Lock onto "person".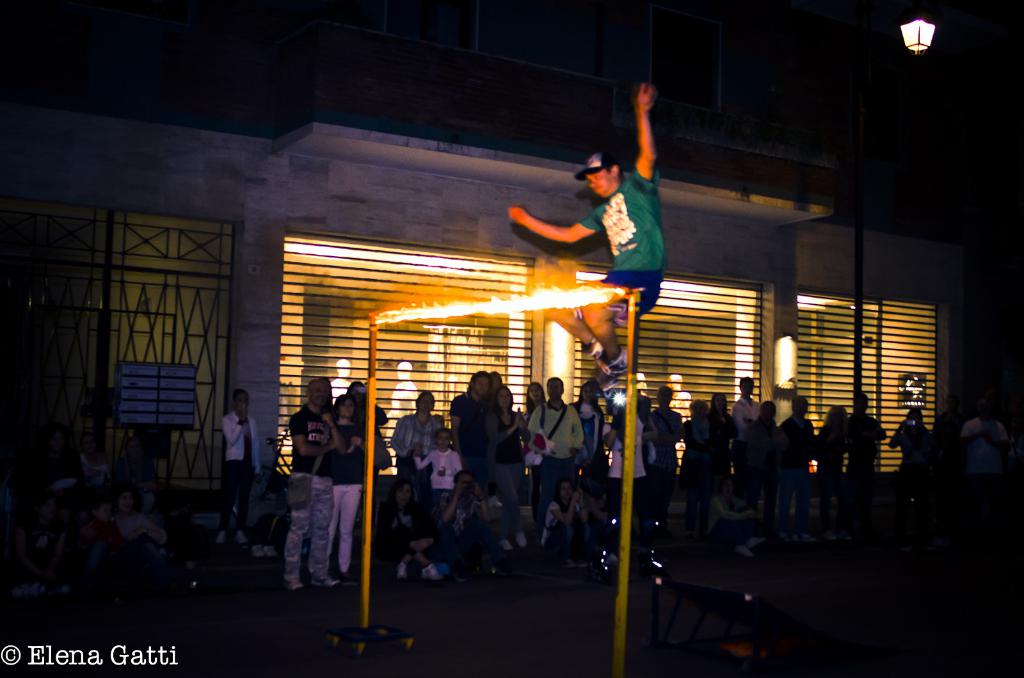
Locked: BBox(775, 383, 822, 477).
